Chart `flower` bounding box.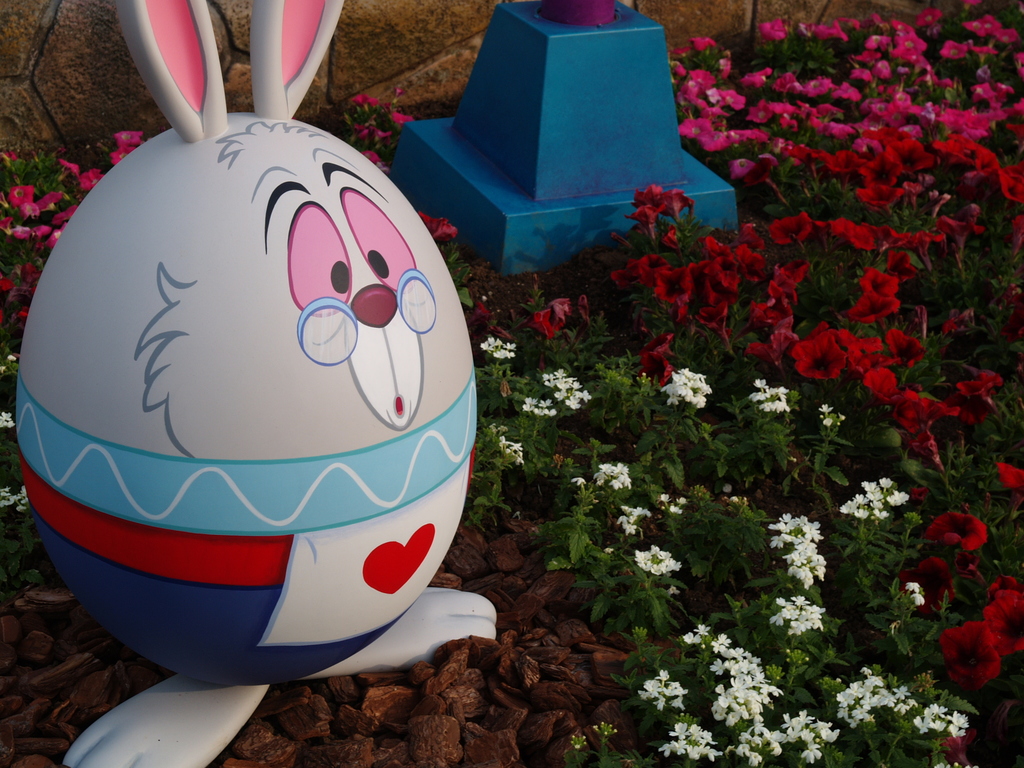
Charted: <box>934,625,1017,700</box>.
